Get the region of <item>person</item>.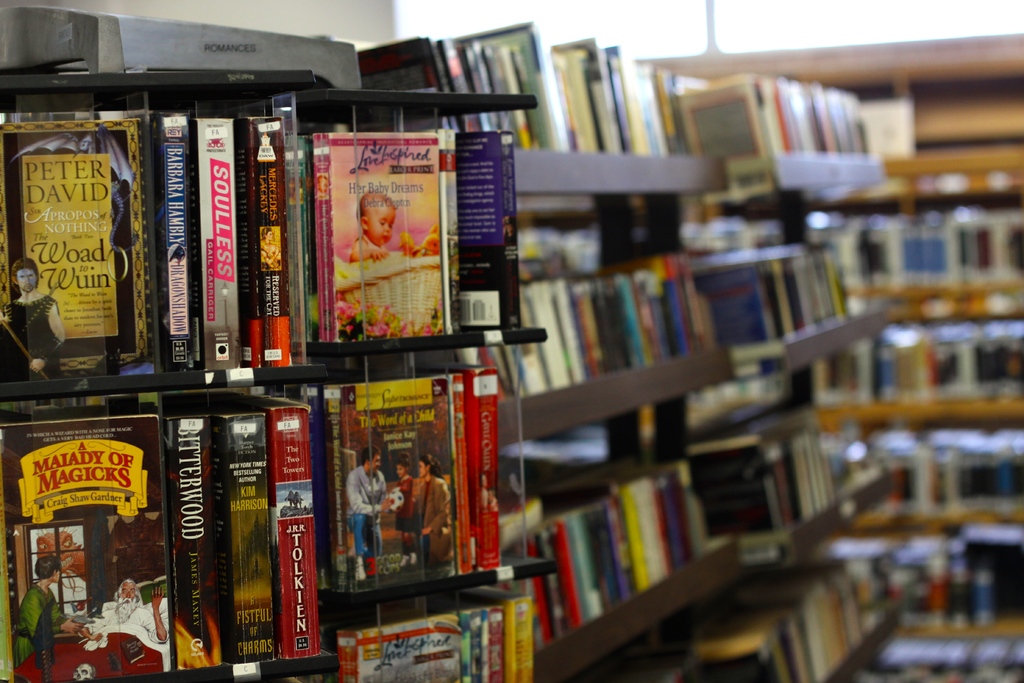
(81,575,170,652).
